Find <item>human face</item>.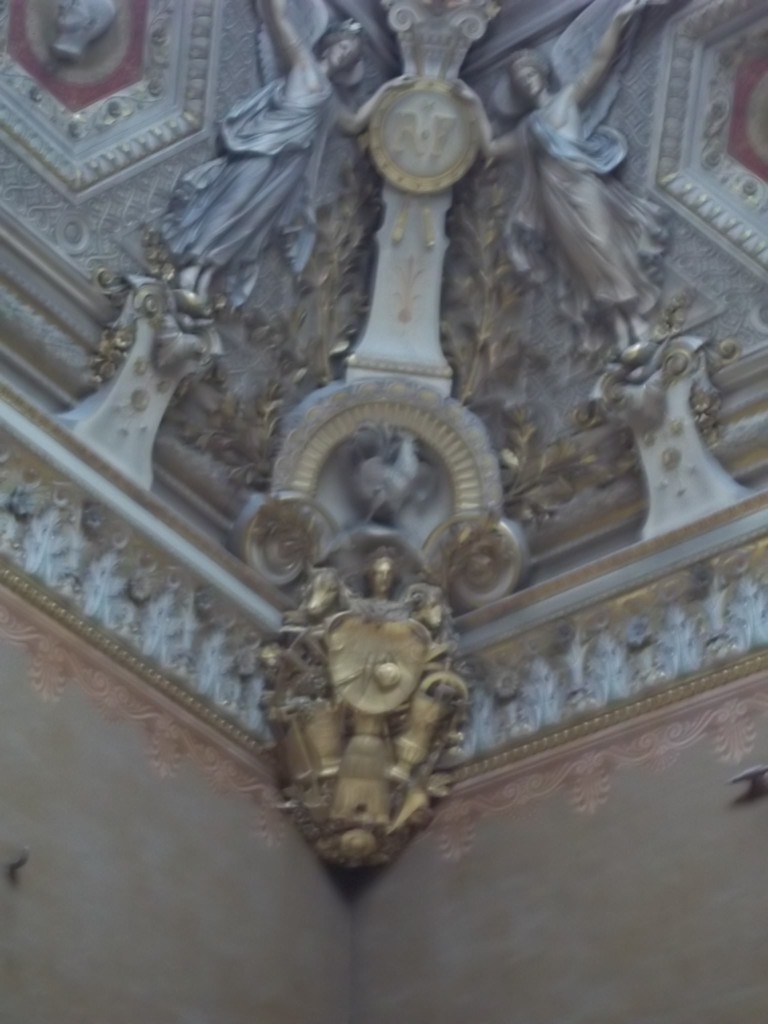
[333,43,360,65].
